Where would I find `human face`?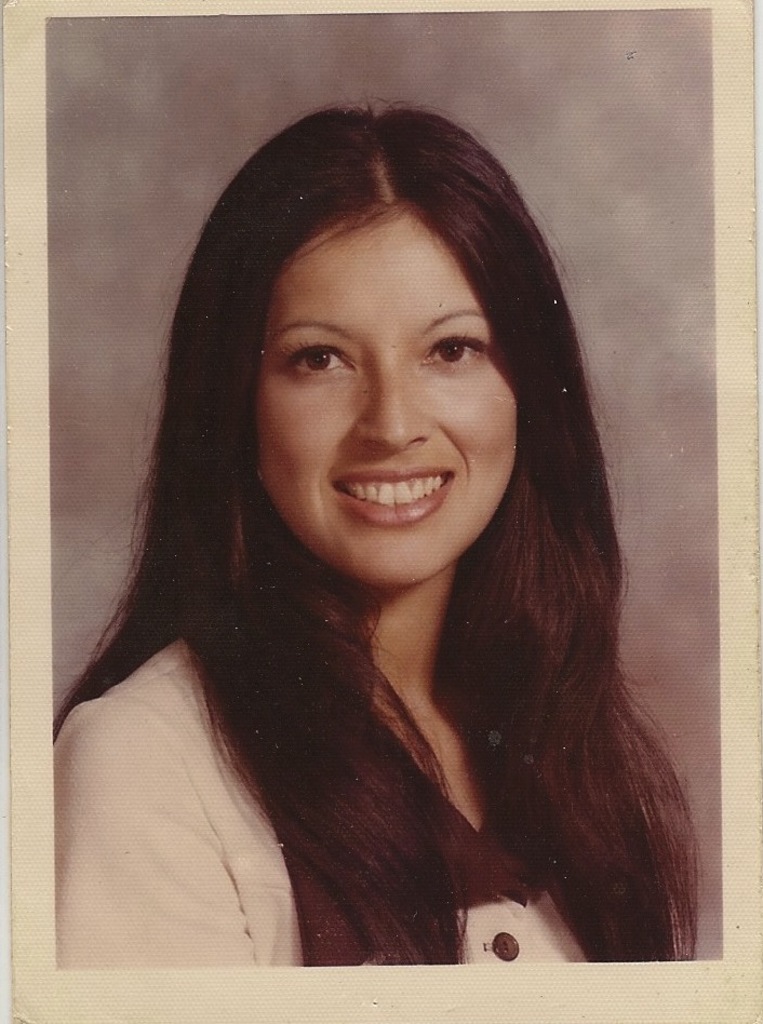
At [left=256, top=204, right=534, bottom=587].
